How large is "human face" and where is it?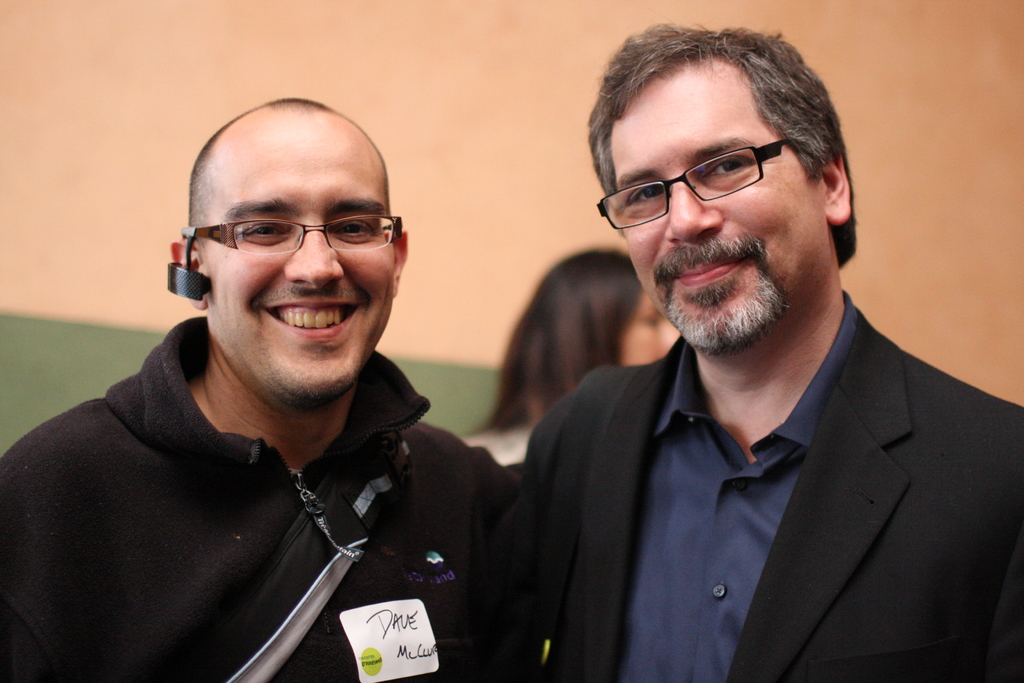
Bounding box: rect(619, 289, 674, 363).
